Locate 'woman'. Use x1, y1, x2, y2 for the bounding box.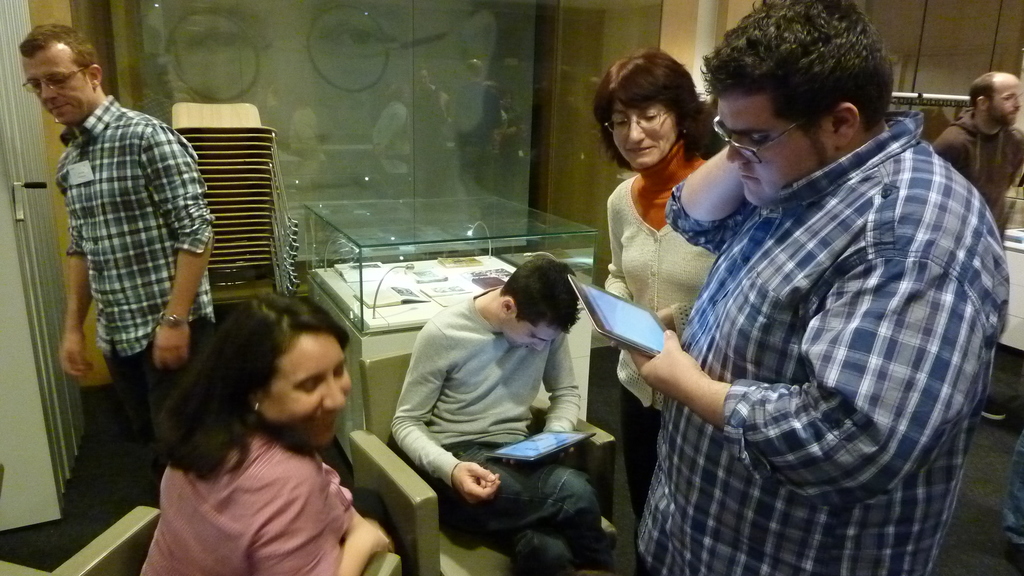
602, 41, 709, 513.
